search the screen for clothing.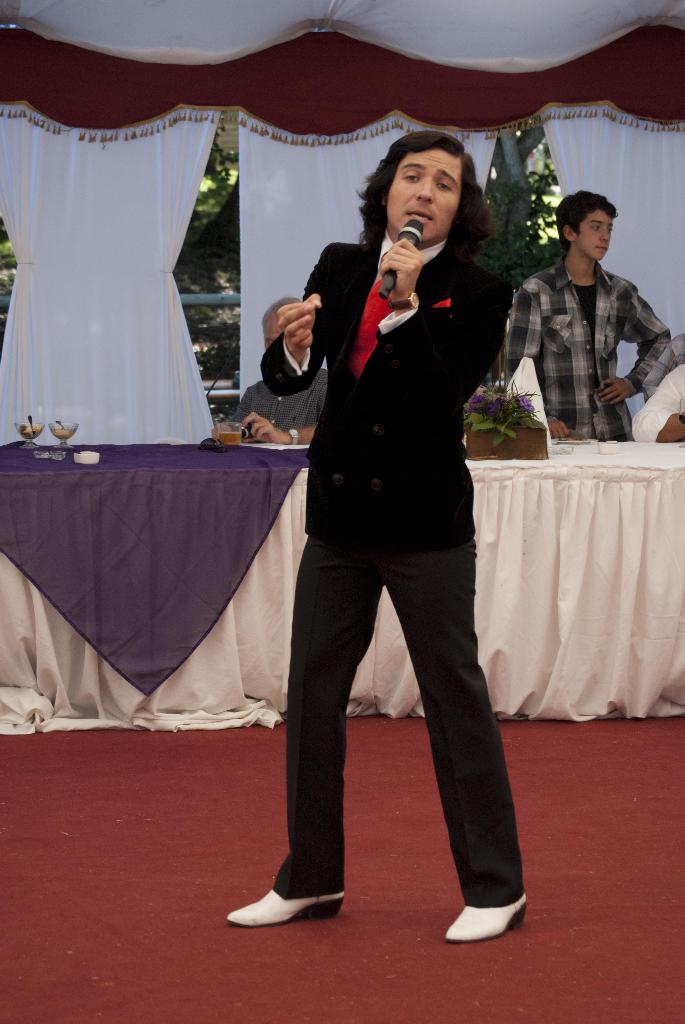
Found at [233, 351, 340, 487].
